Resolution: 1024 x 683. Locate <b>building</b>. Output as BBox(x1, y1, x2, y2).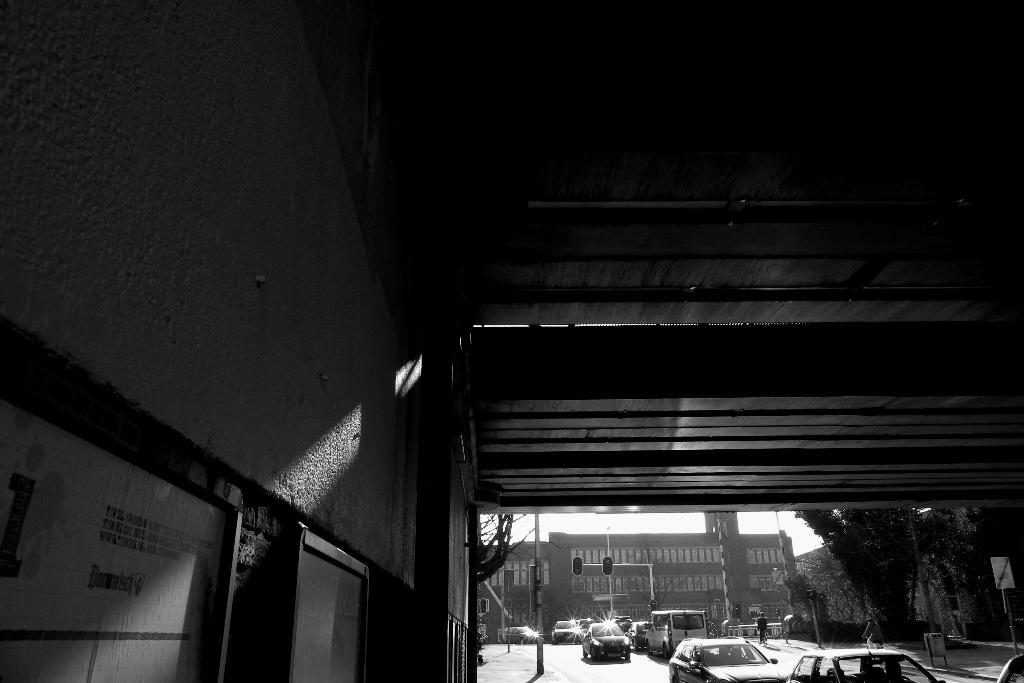
BBox(470, 506, 810, 641).
